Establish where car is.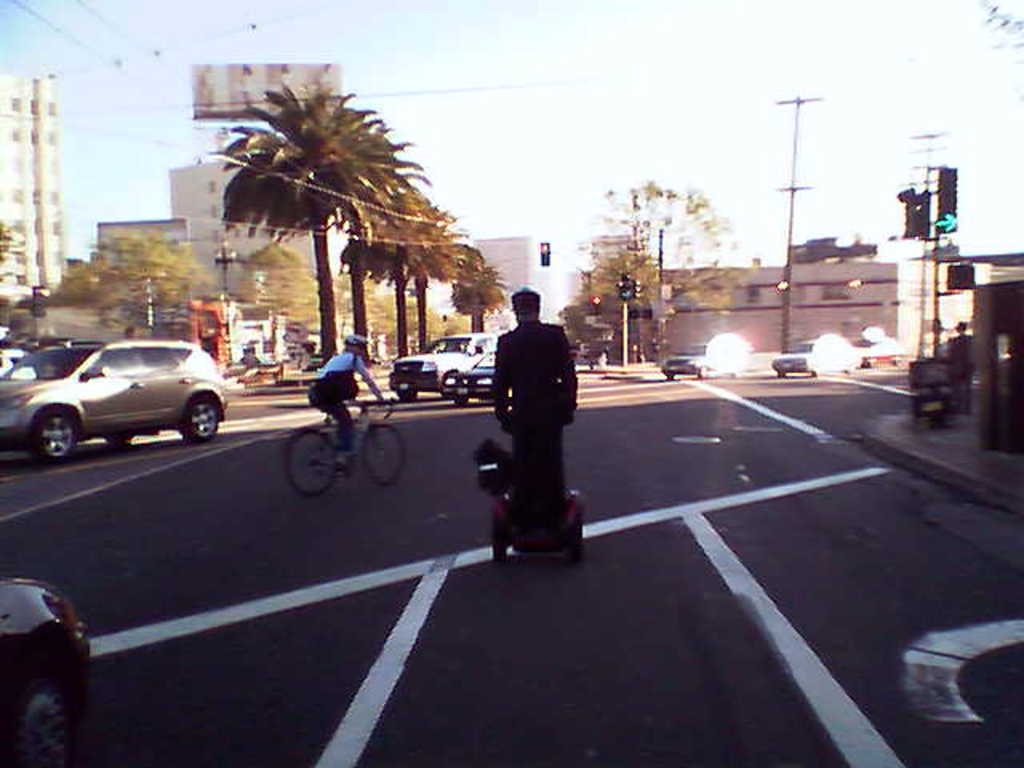
Established at select_region(664, 339, 741, 386).
